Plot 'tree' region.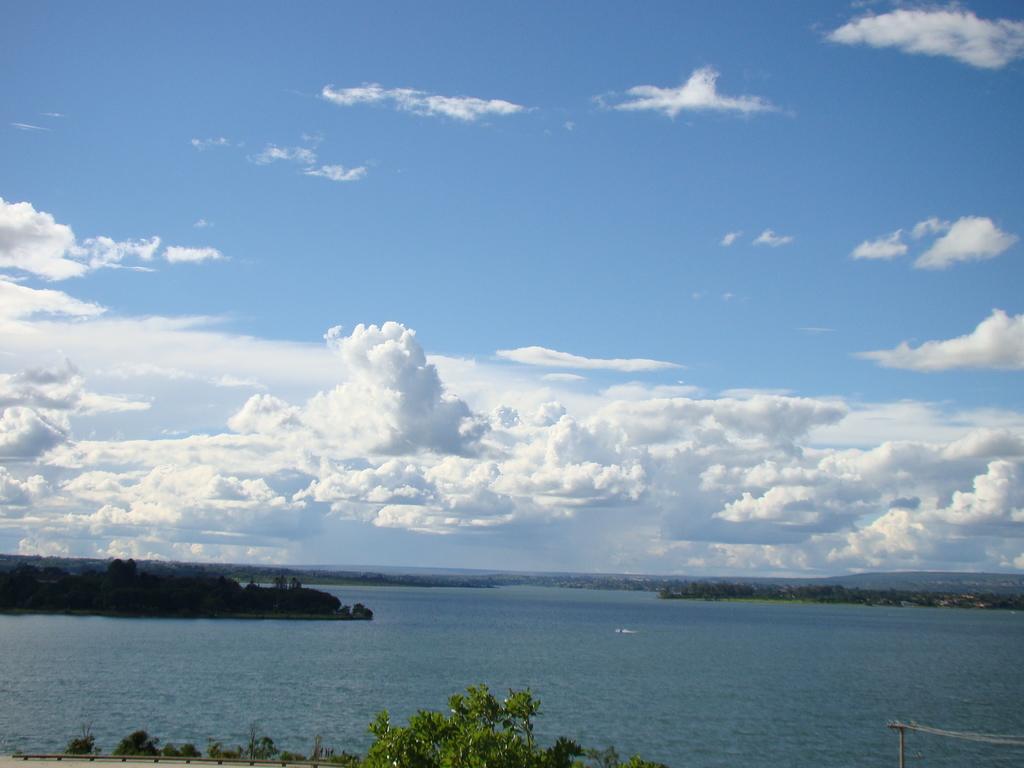
Plotted at l=120, t=728, r=164, b=765.
